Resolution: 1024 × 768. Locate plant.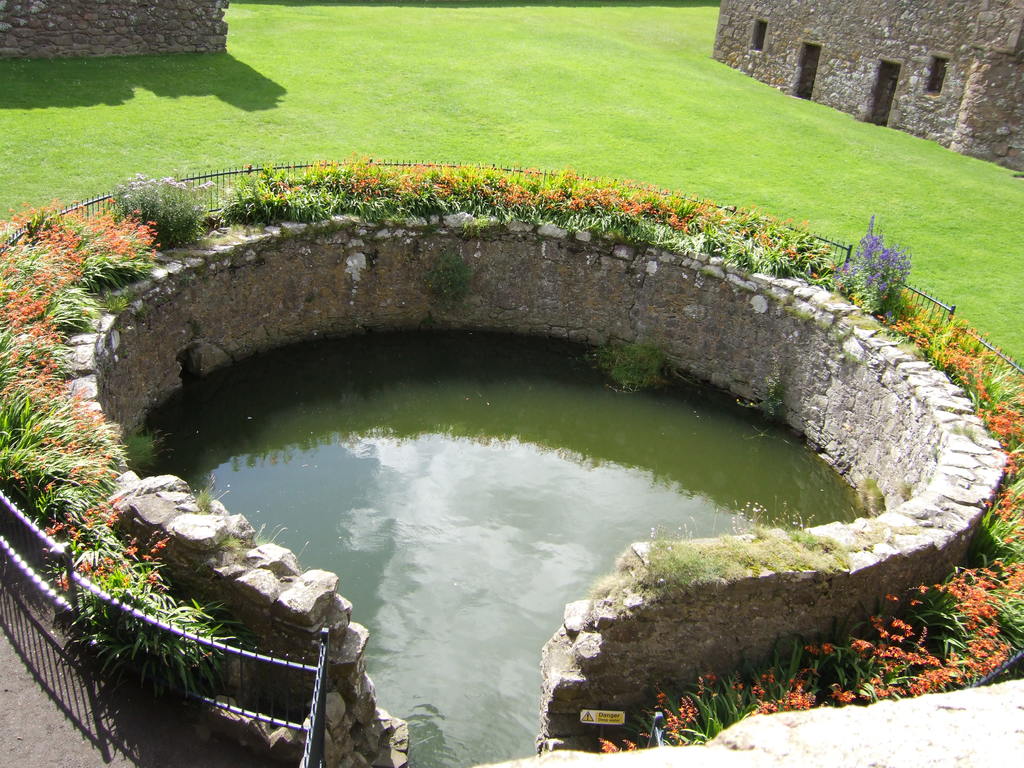
box(868, 475, 887, 513).
